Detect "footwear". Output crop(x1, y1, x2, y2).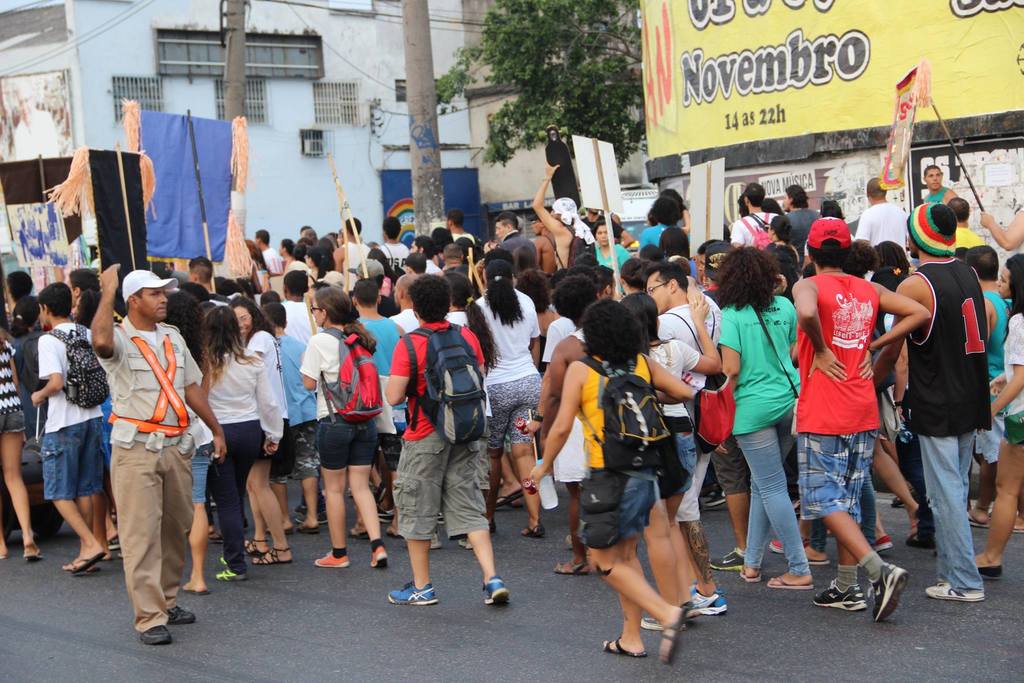
crop(66, 540, 101, 565).
